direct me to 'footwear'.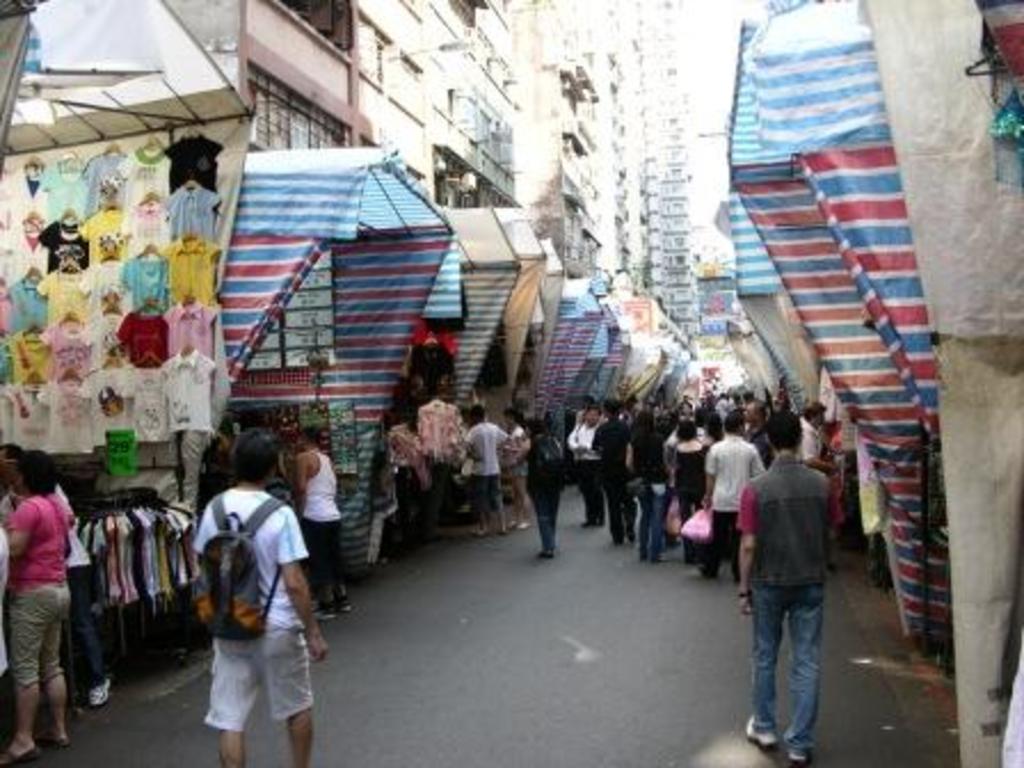
Direction: 747, 709, 777, 752.
